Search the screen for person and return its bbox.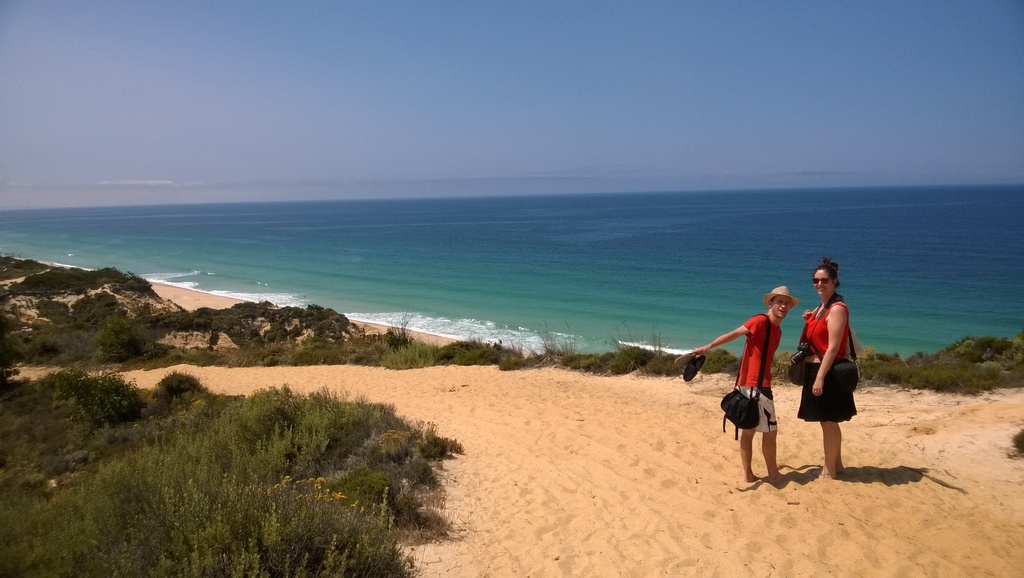
Found: <region>687, 285, 801, 479</region>.
